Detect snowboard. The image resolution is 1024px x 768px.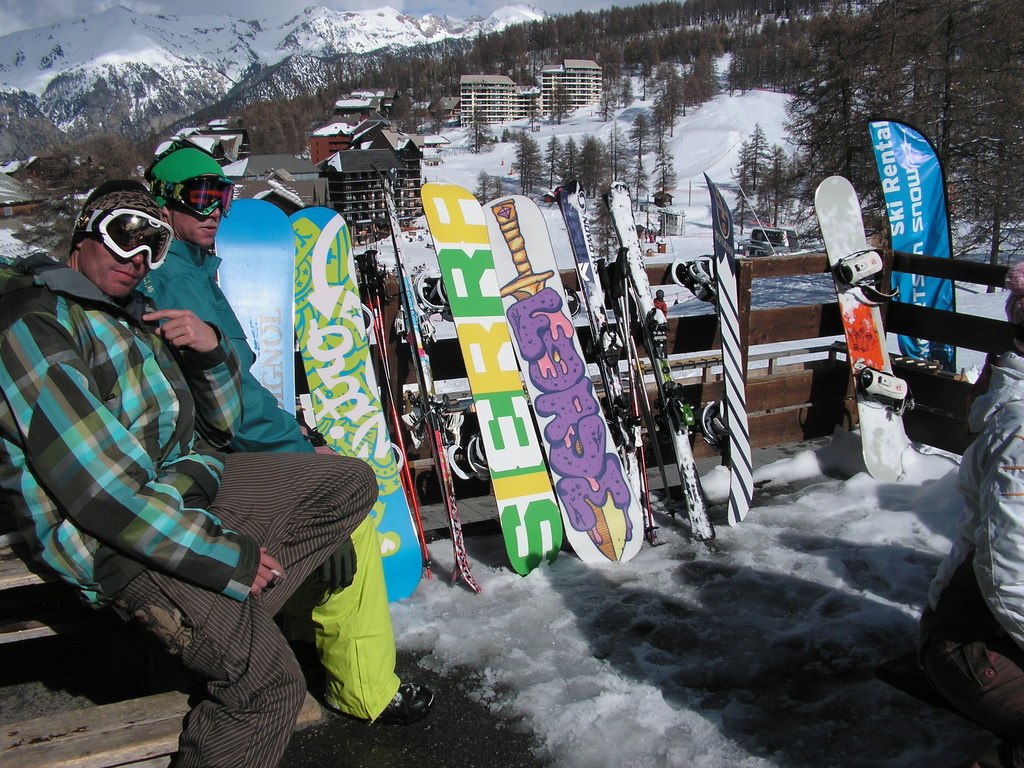
289:209:423:600.
